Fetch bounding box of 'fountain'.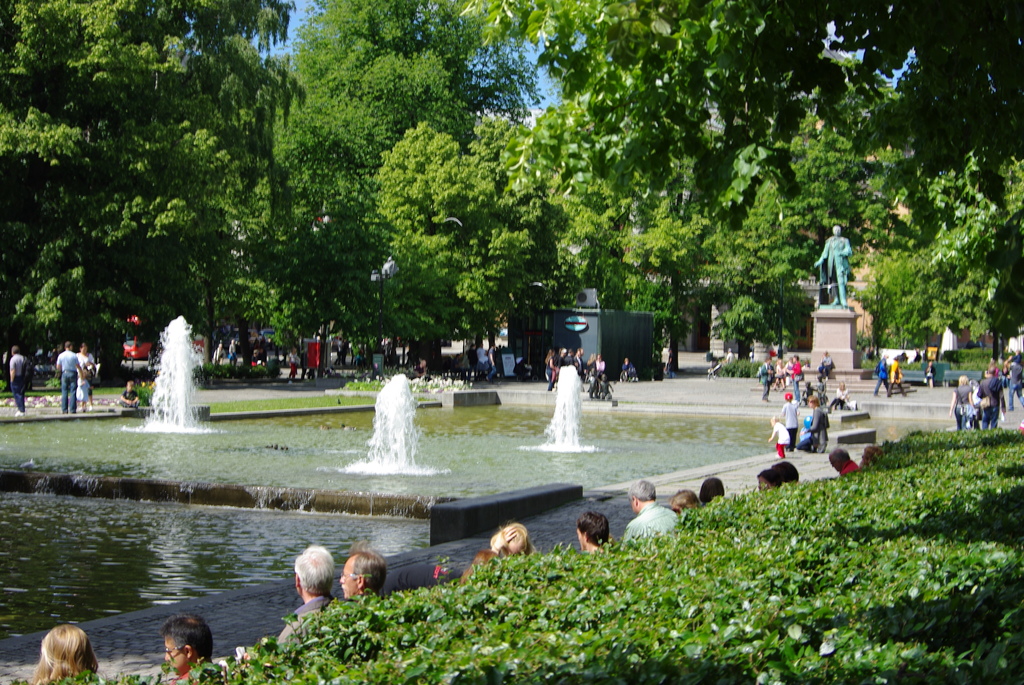
Bbox: crop(522, 359, 598, 454).
